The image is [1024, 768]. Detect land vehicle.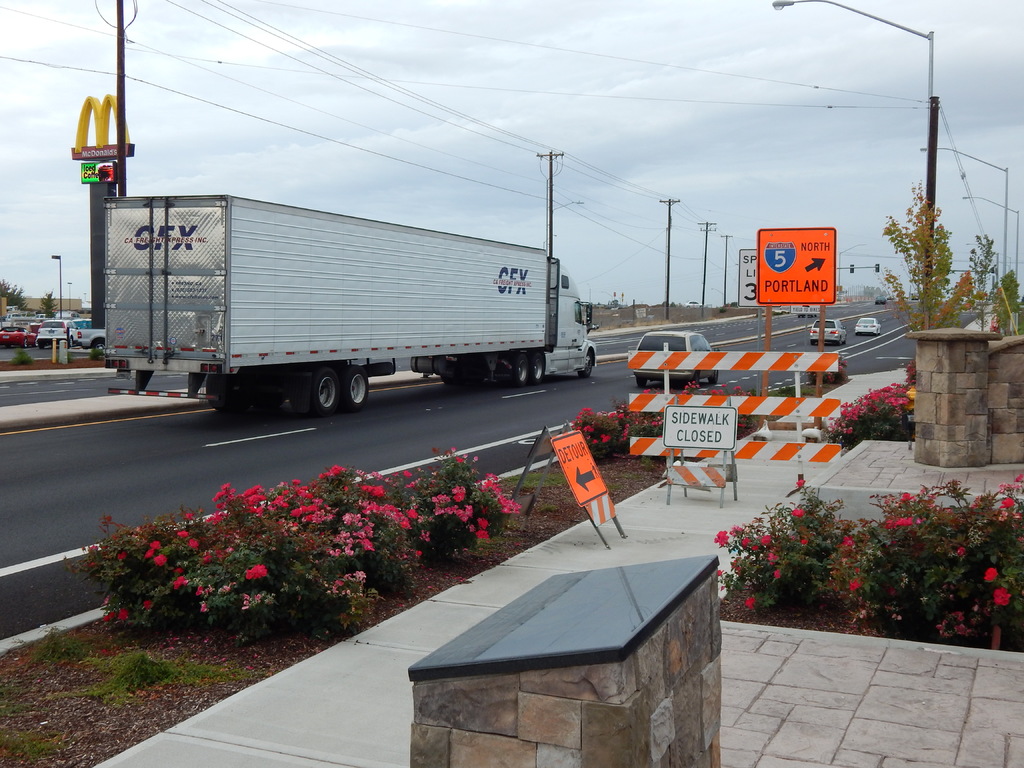
Detection: l=8, t=313, r=19, b=320.
